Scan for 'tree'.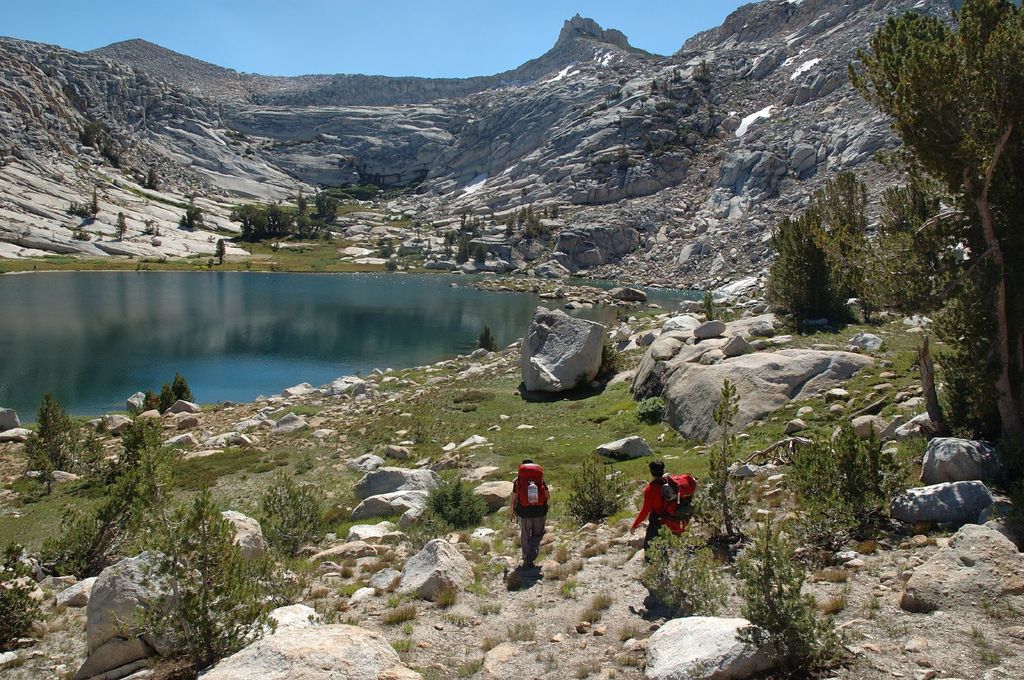
Scan result: {"x1": 28, "y1": 390, "x2": 101, "y2": 487}.
